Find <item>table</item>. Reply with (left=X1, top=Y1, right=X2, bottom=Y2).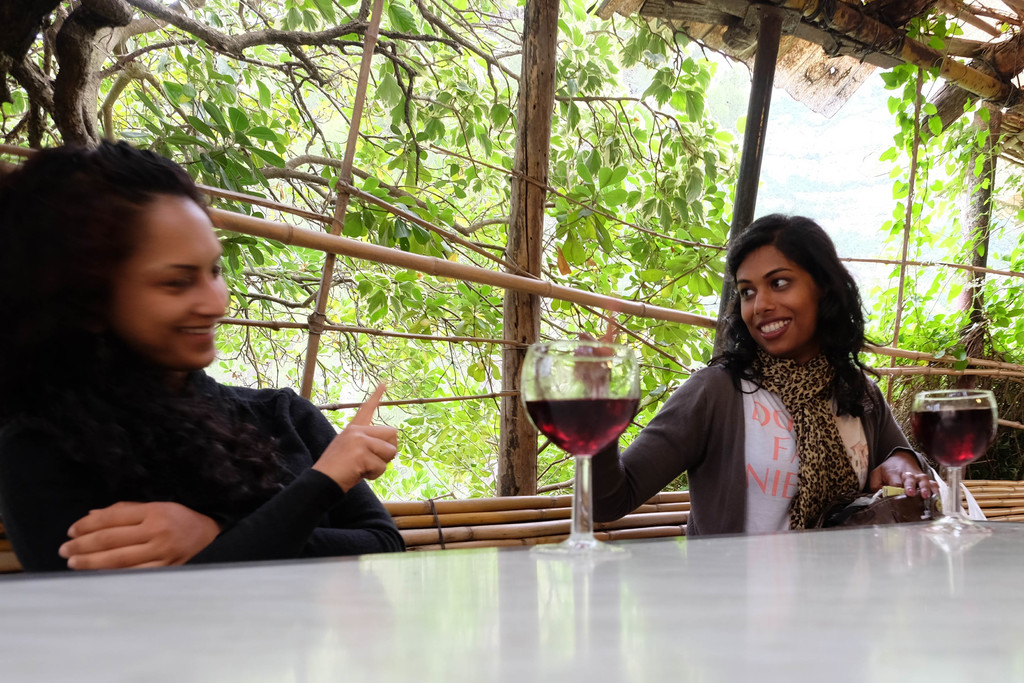
(left=135, top=504, right=1023, bottom=664).
